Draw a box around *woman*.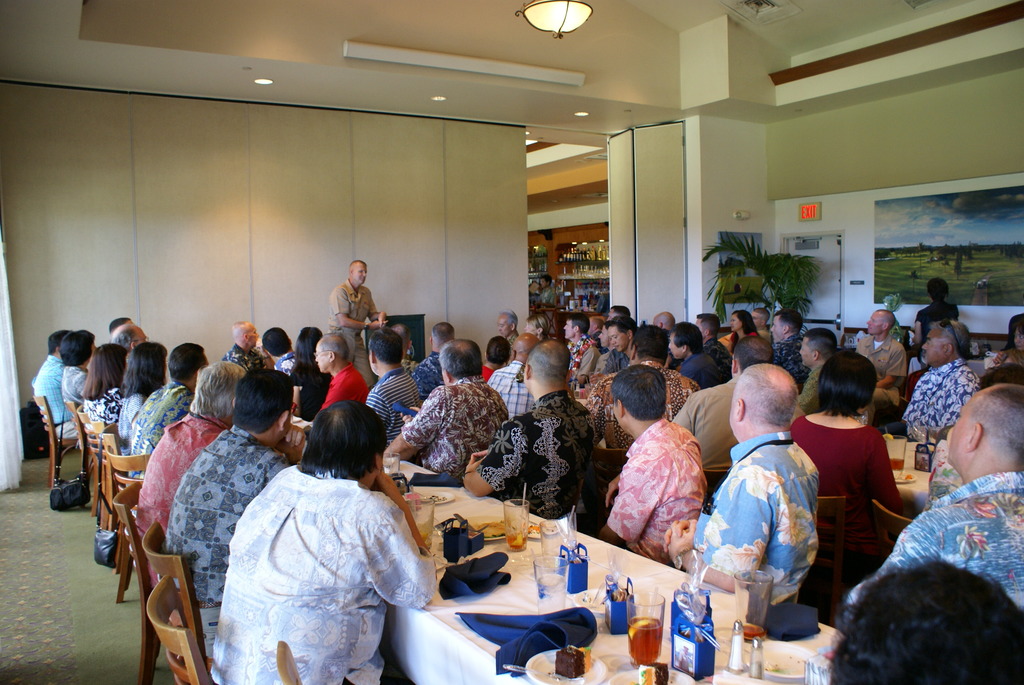
{"x1": 79, "y1": 342, "x2": 122, "y2": 449}.
